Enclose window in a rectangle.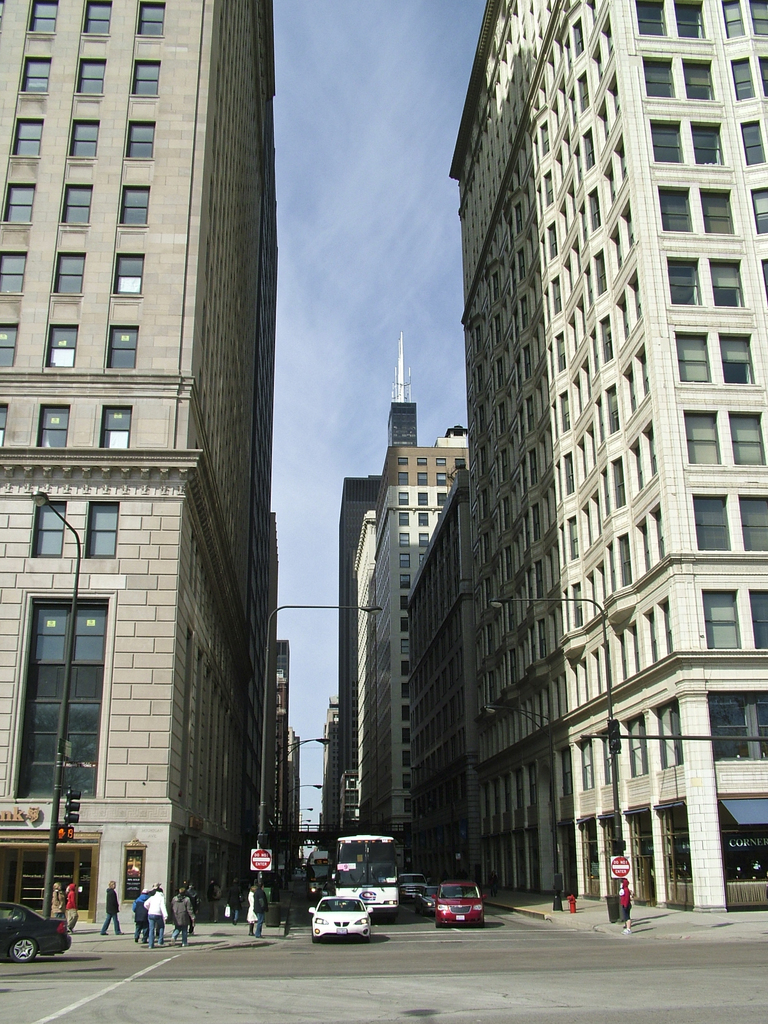
[x1=666, y1=256, x2=707, y2=308].
